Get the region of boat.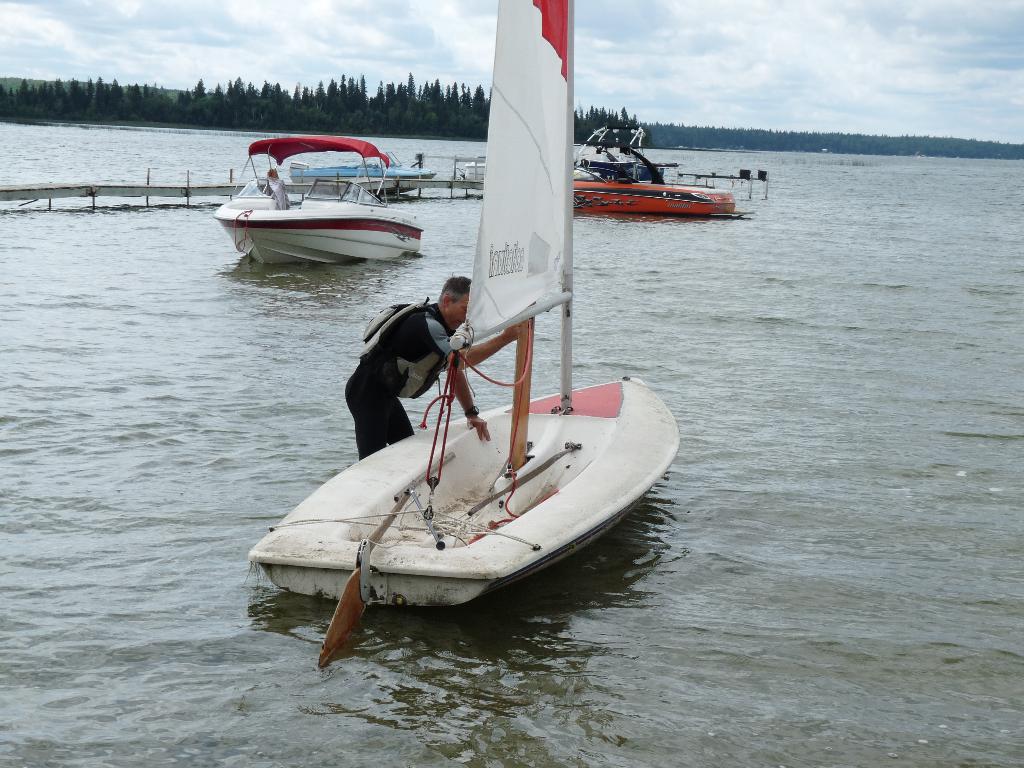
l=457, t=156, r=603, b=193.
